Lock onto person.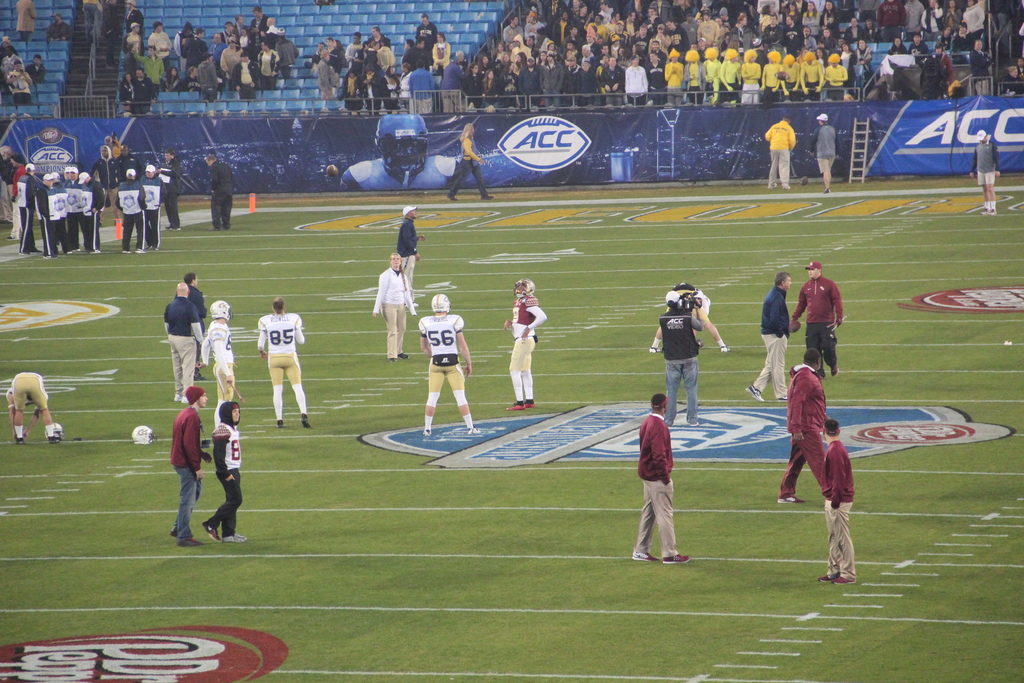
Locked: {"x1": 421, "y1": 284, "x2": 476, "y2": 439}.
